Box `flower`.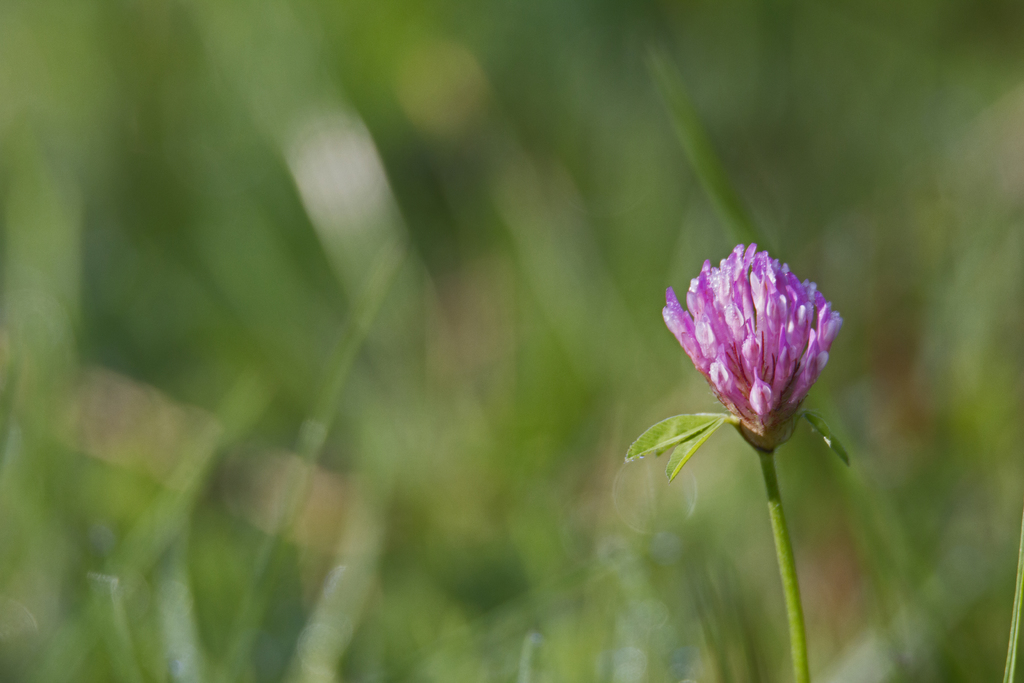
[653,242,856,466].
